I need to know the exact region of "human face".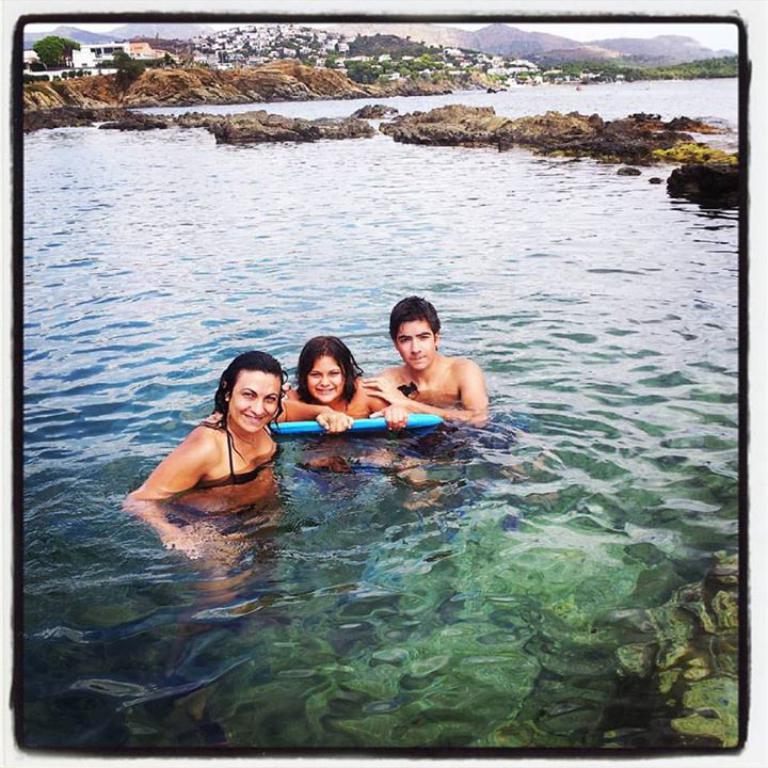
Region: 225, 369, 279, 431.
